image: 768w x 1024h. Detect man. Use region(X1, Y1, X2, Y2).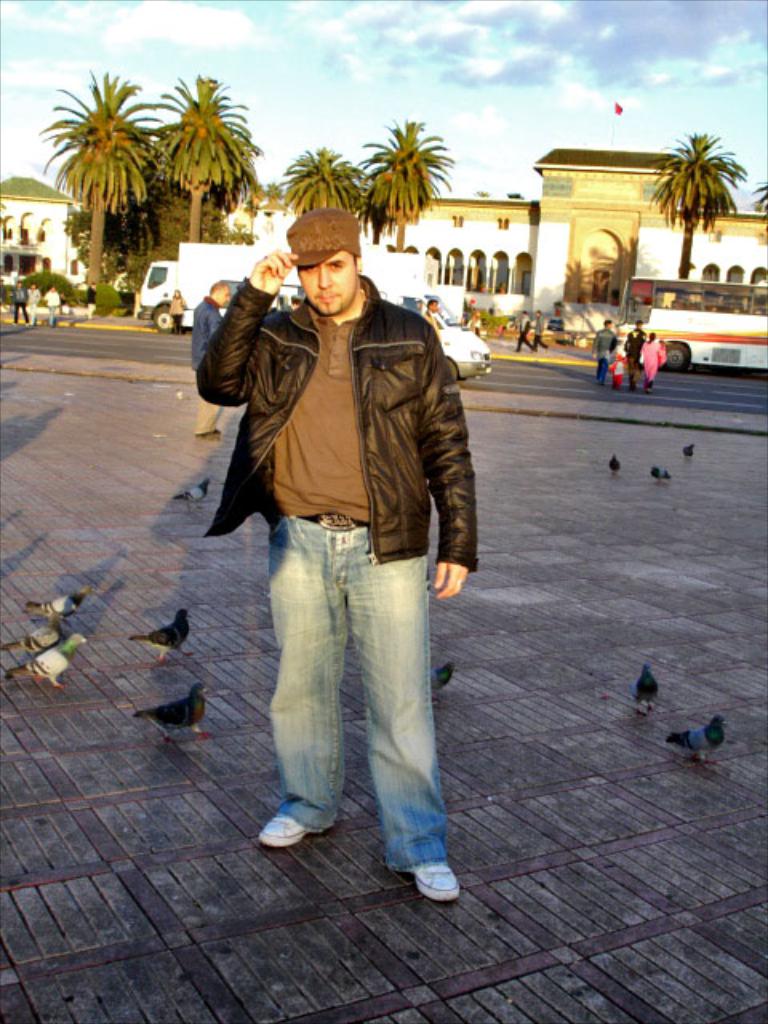
region(22, 283, 43, 325).
